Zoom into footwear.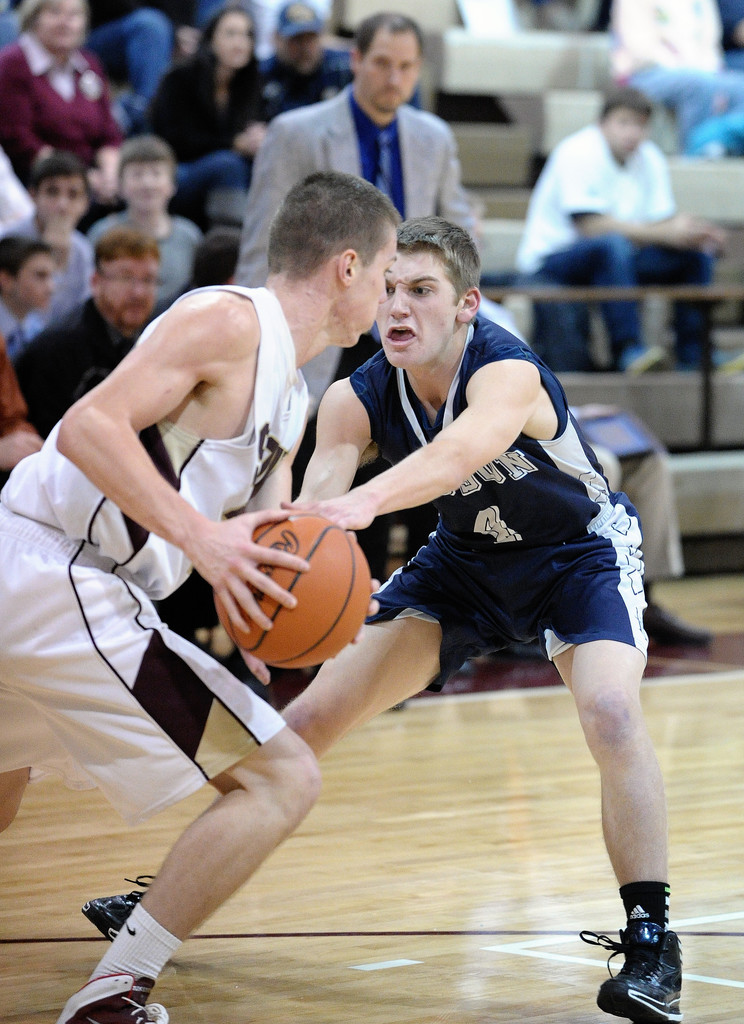
Zoom target: locate(571, 929, 683, 1023).
